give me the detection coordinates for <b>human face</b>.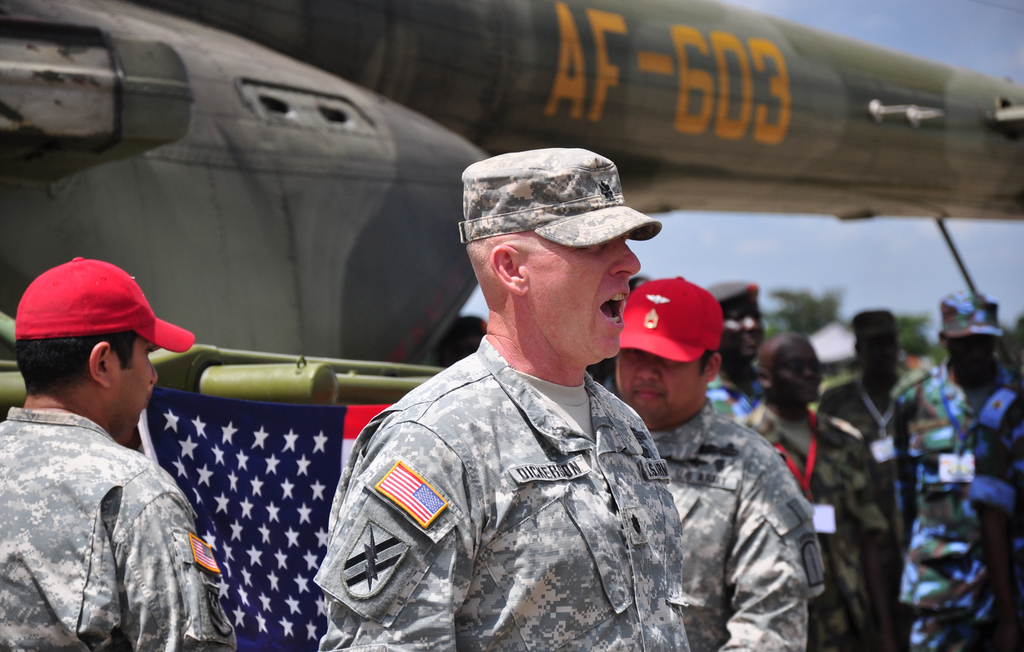
{"x1": 861, "y1": 334, "x2": 898, "y2": 376}.
